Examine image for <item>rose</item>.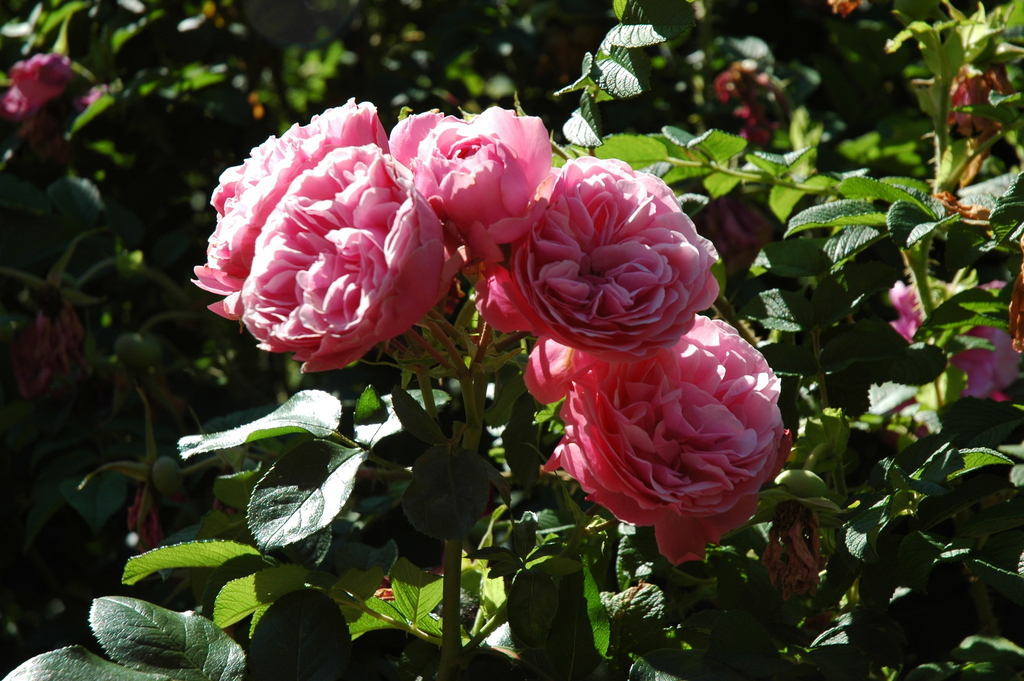
Examination result: l=207, t=142, r=465, b=375.
